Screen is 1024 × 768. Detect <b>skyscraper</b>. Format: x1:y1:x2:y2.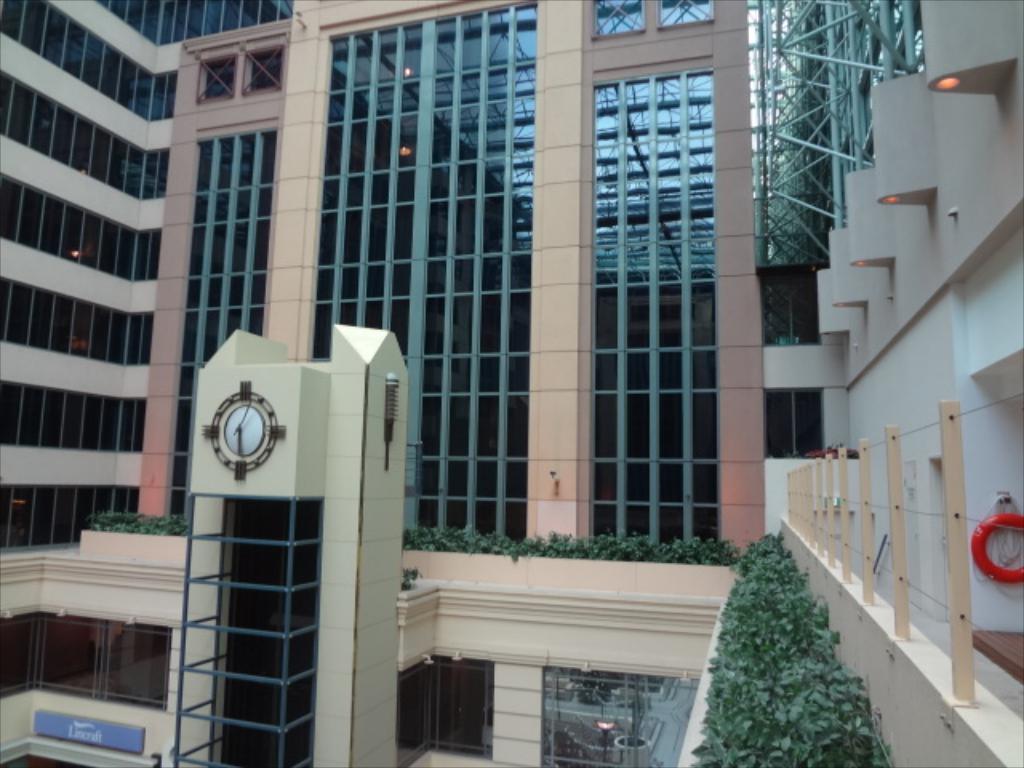
0:0:773:766.
